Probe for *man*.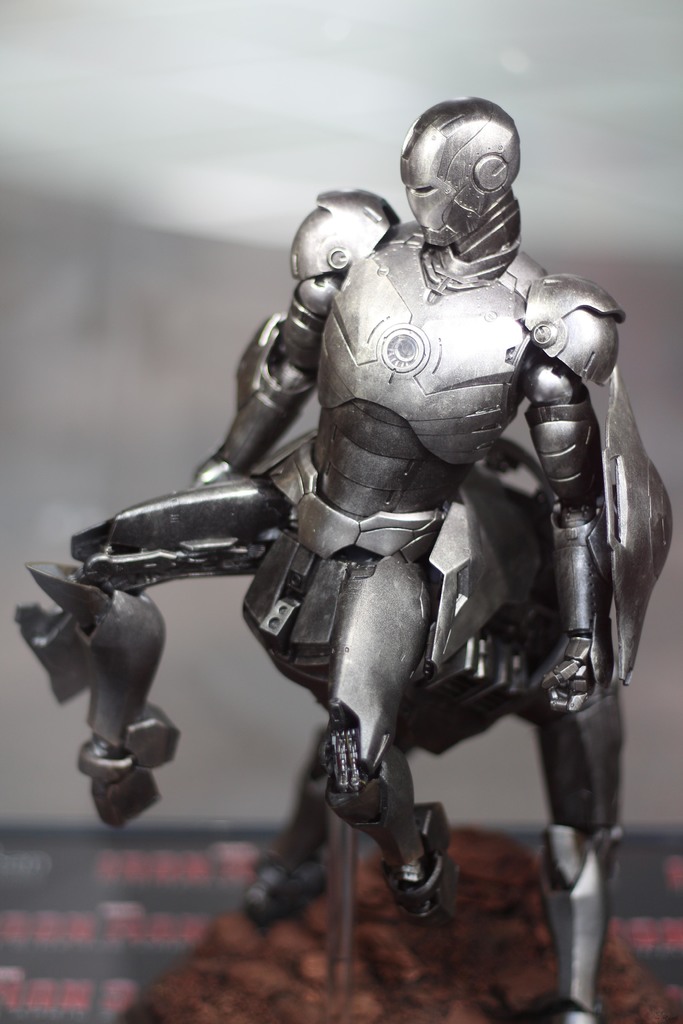
Probe result: (223,93,682,916).
